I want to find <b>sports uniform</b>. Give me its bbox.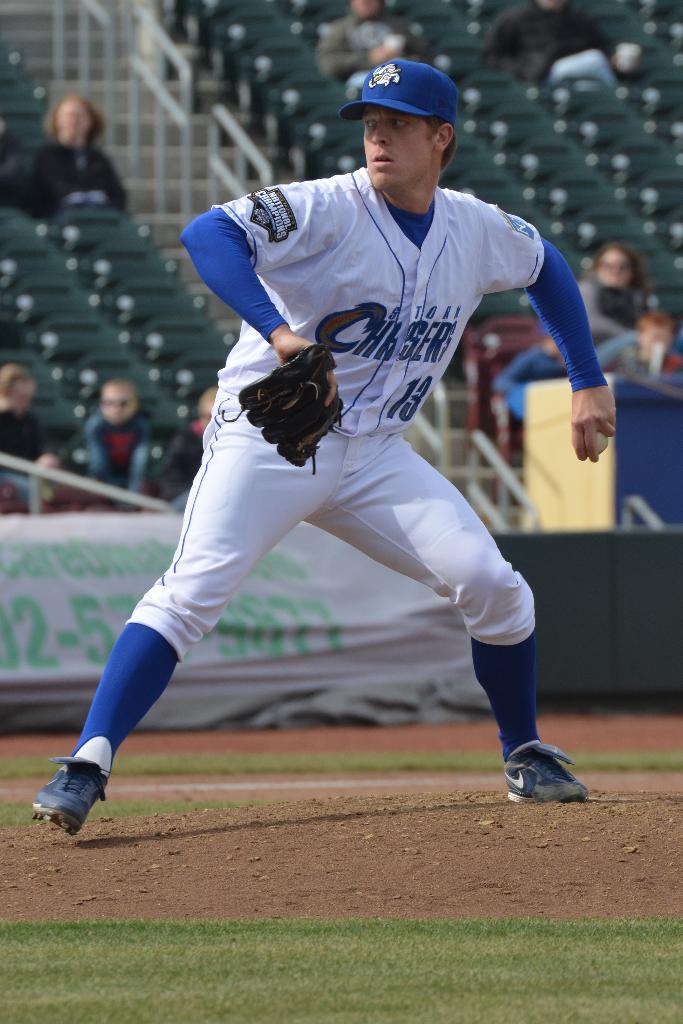
31 56 605 833.
